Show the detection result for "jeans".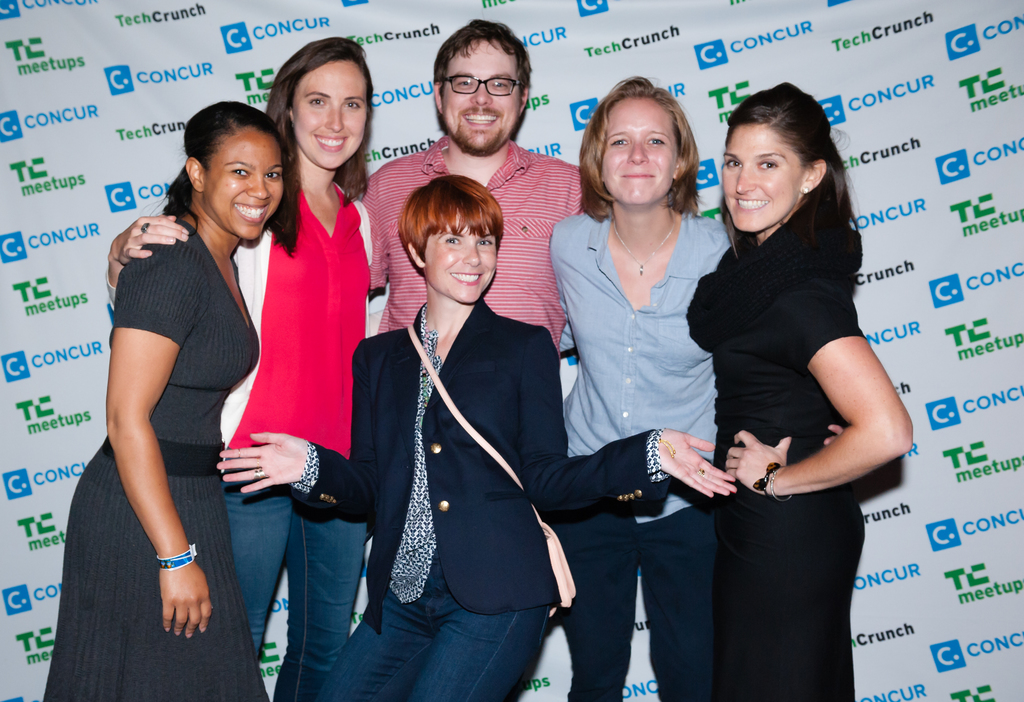
[left=220, top=466, right=369, bottom=701].
